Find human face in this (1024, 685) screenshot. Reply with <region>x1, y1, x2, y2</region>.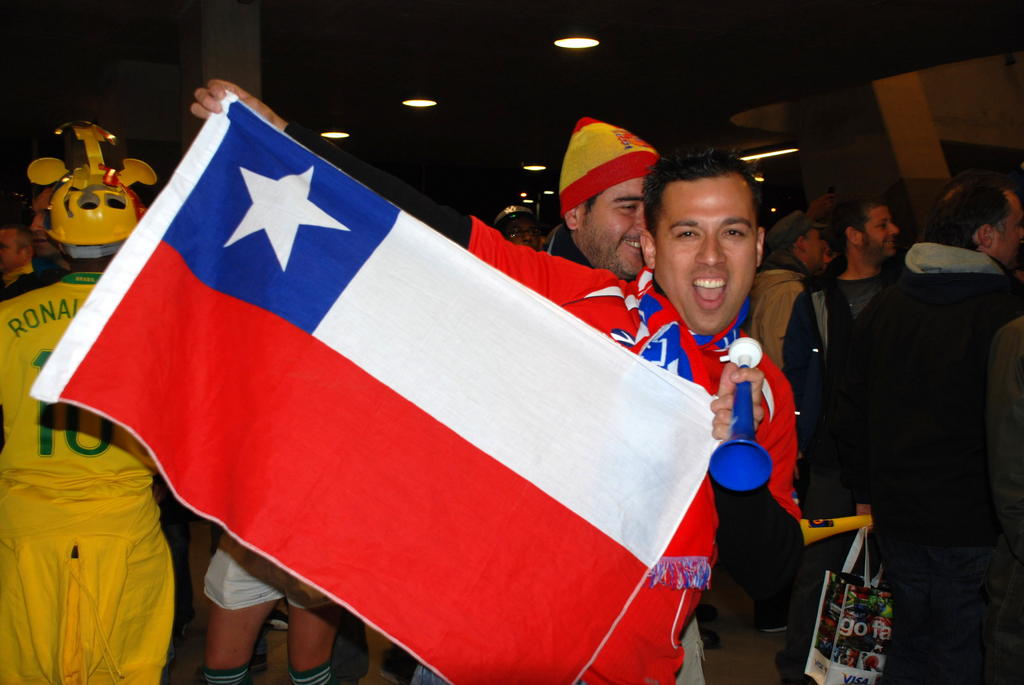
<region>805, 226, 826, 270</region>.
